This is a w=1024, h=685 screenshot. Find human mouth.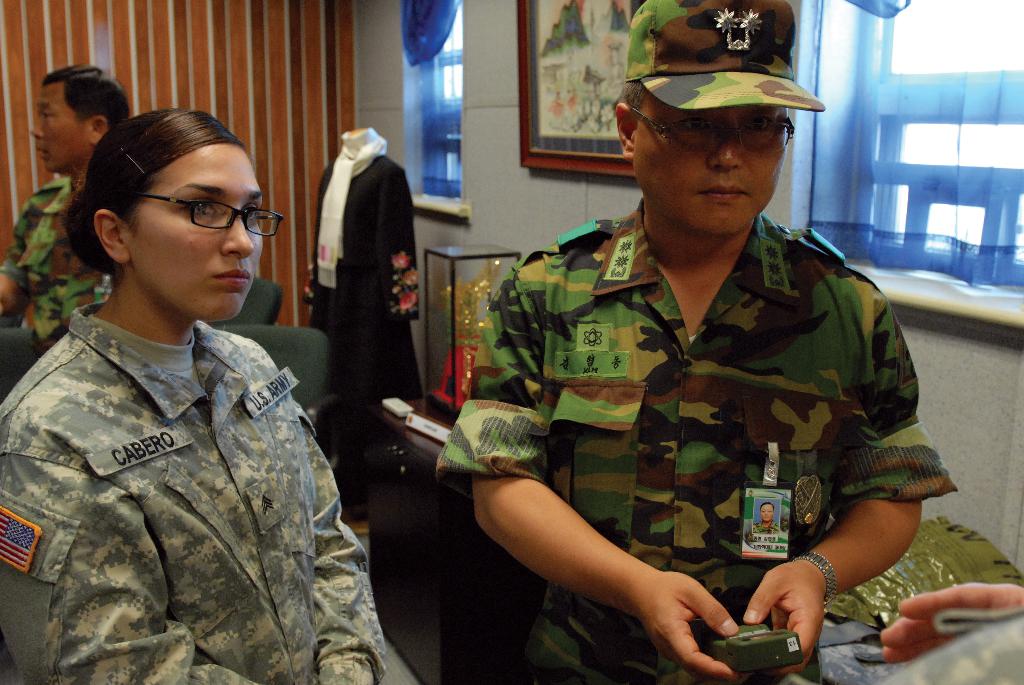
Bounding box: locate(207, 260, 253, 292).
